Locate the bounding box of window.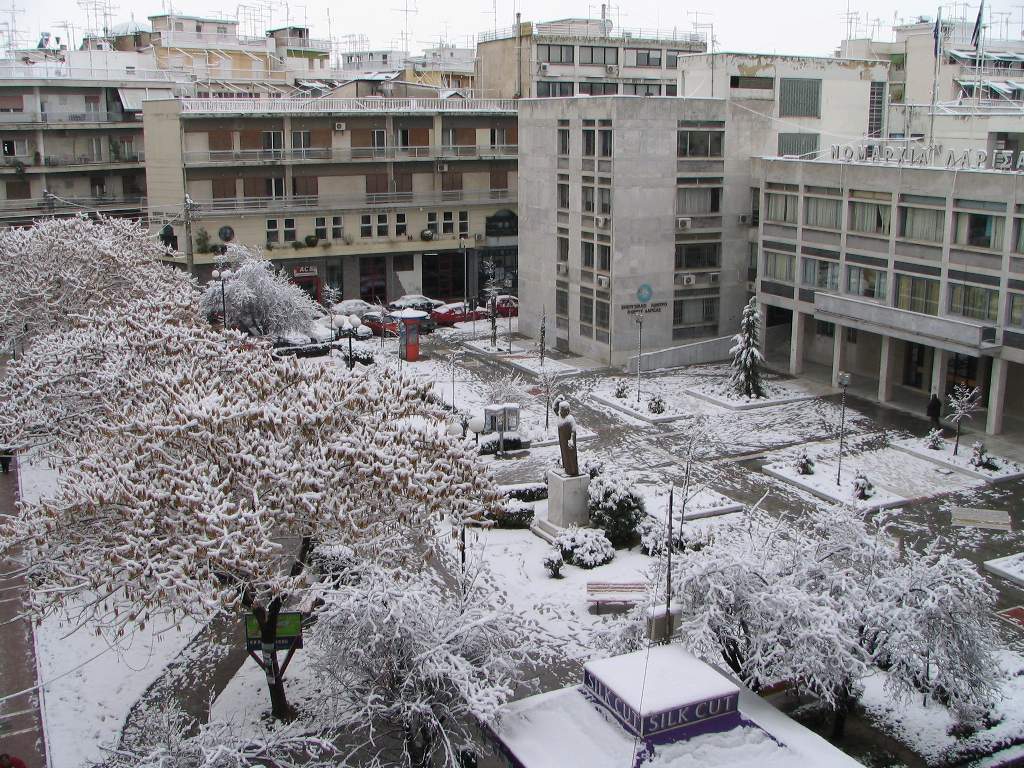
Bounding box: detection(397, 226, 405, 236).
